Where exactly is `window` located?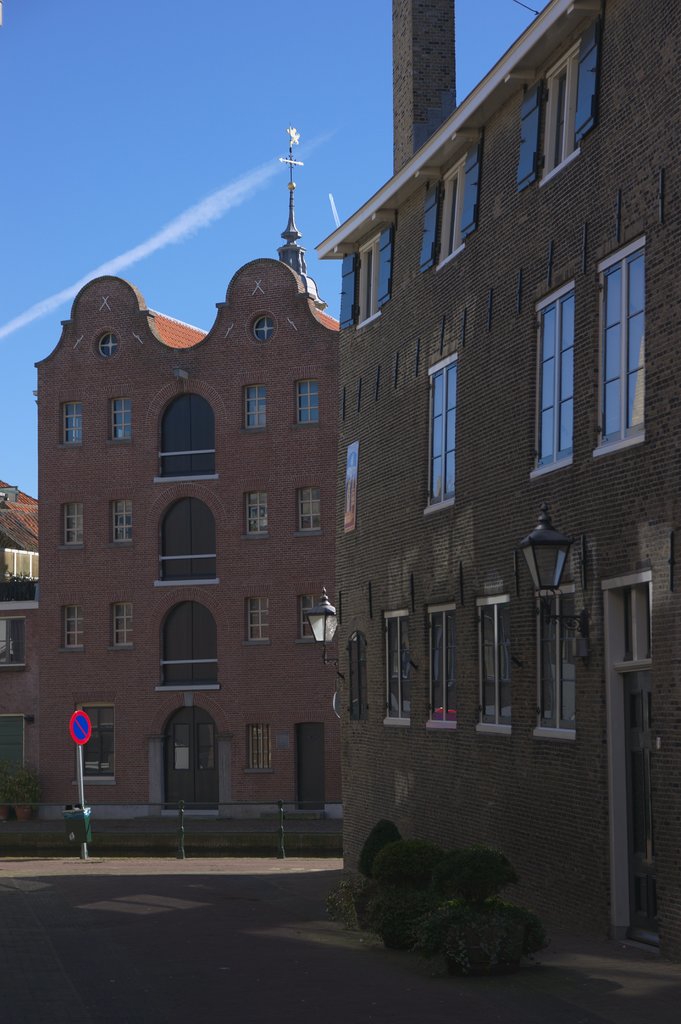
Its bounding box is 295,486,323,540.
